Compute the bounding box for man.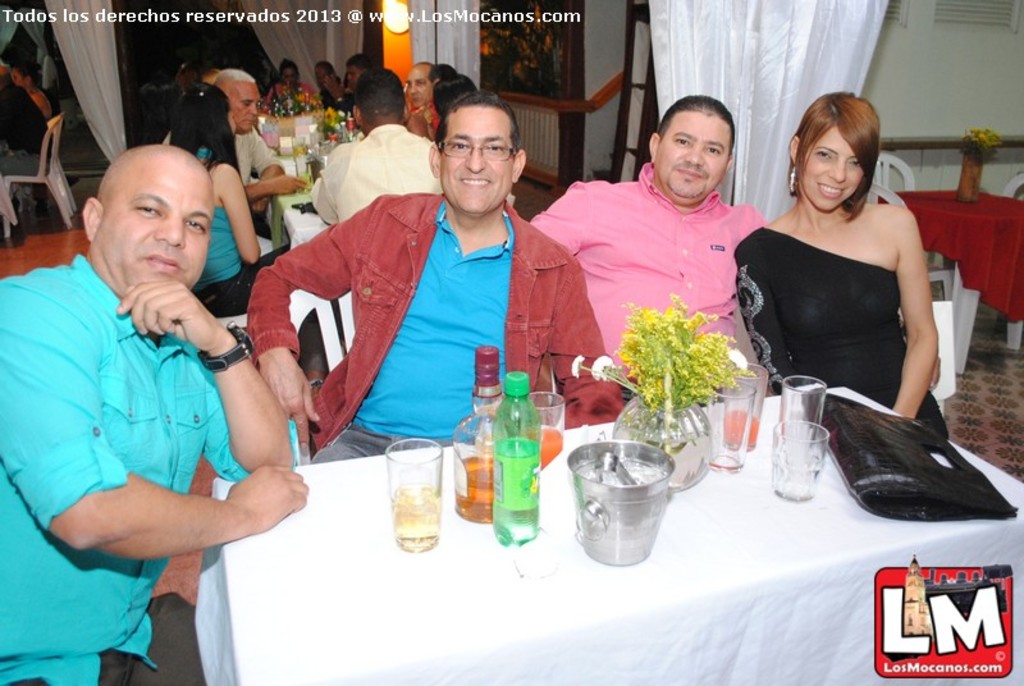
region(0, 142, 312, 685).
